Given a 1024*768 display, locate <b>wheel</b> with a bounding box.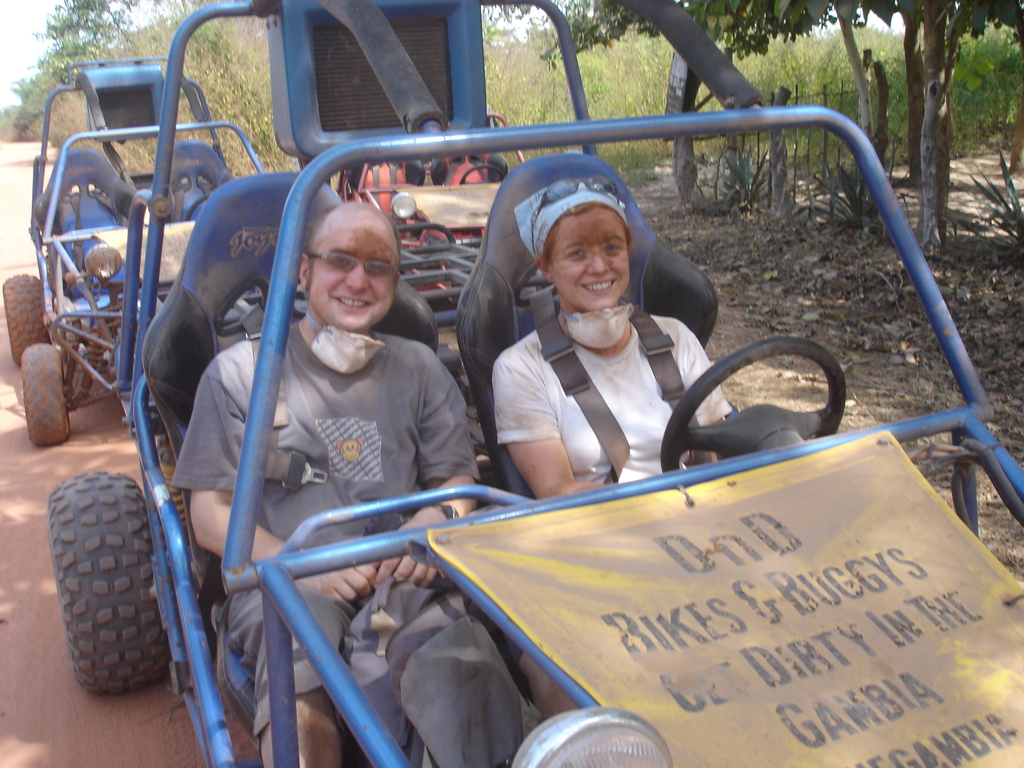
Located: pyautogui.locateOnScreen(658, 333, 845, 487).
